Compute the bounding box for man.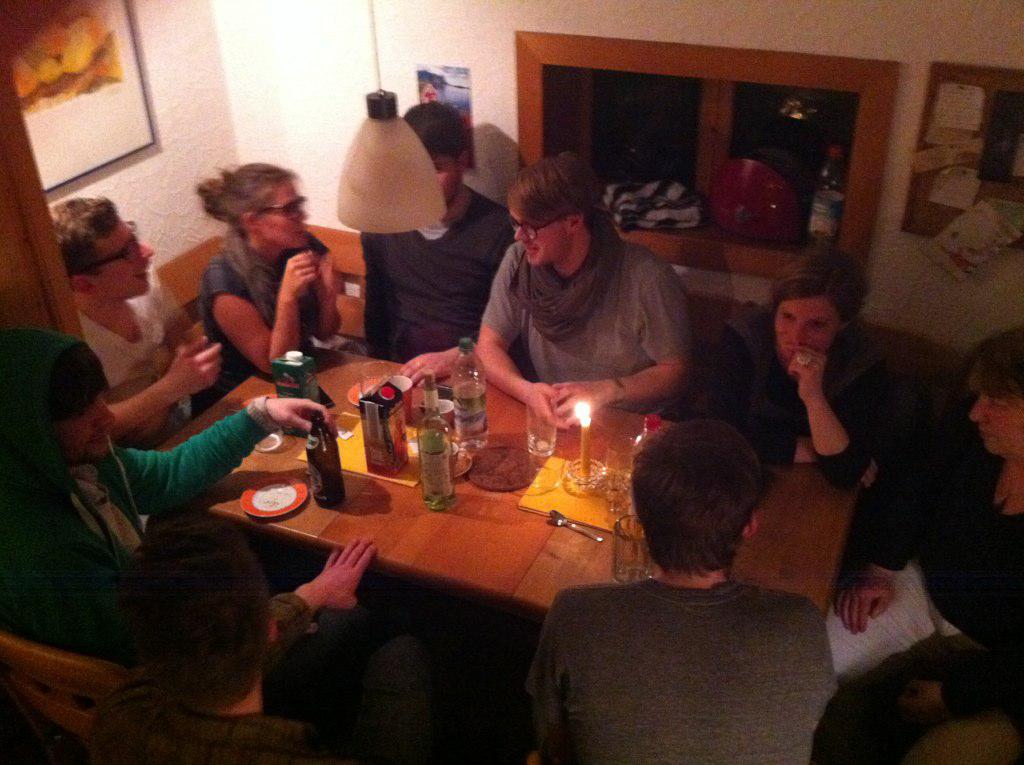
[left=362, top=99, right=519, bottom=391].
